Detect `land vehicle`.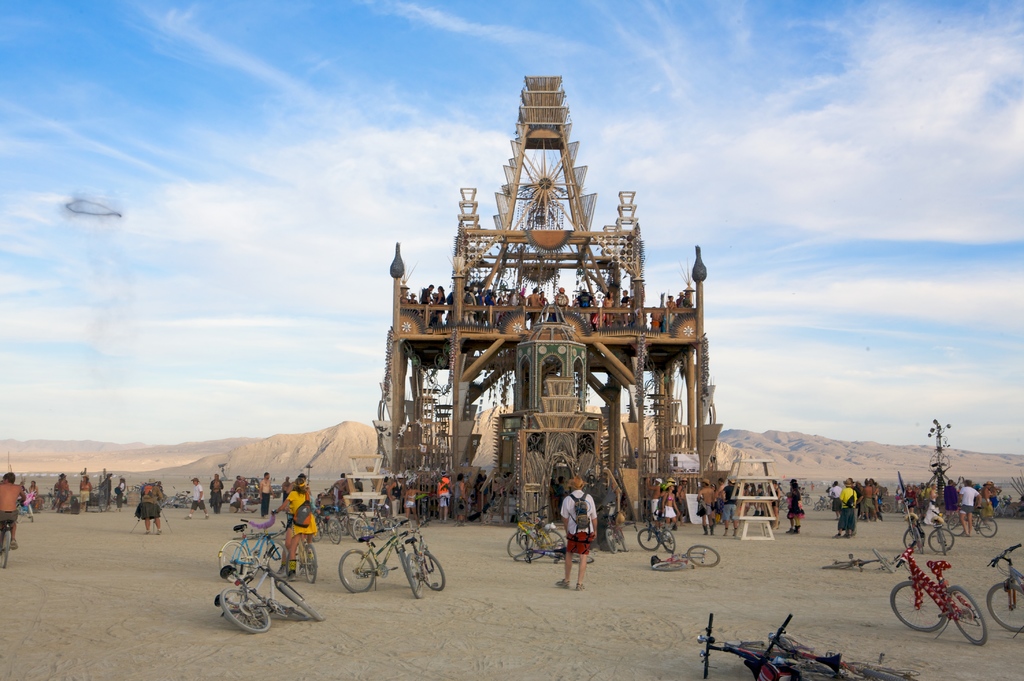
Detected at (903,516,958,555).
